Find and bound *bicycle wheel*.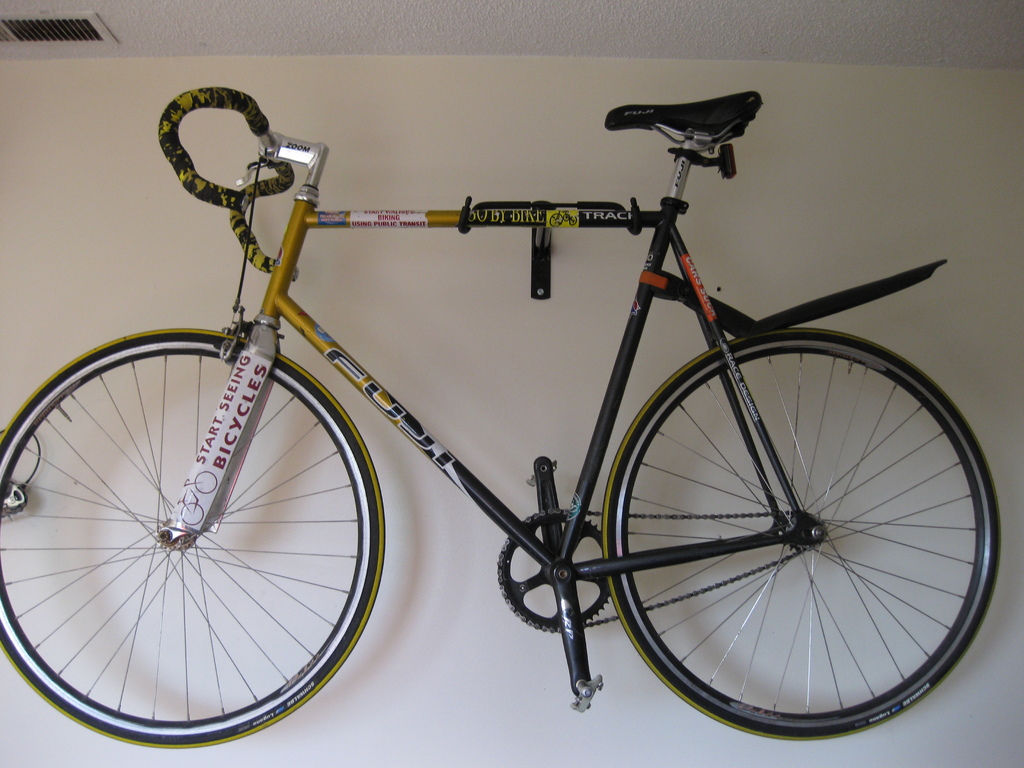
Bound: l=0, t=324, r=386, b=750.
